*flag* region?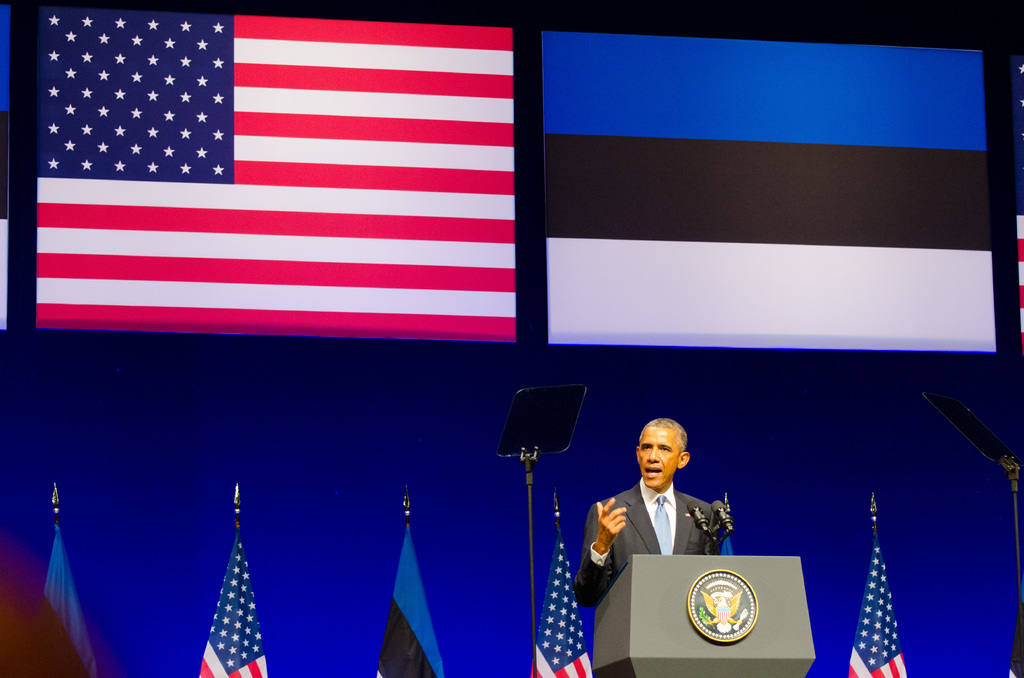
locate(35, 5, 515, 344)
